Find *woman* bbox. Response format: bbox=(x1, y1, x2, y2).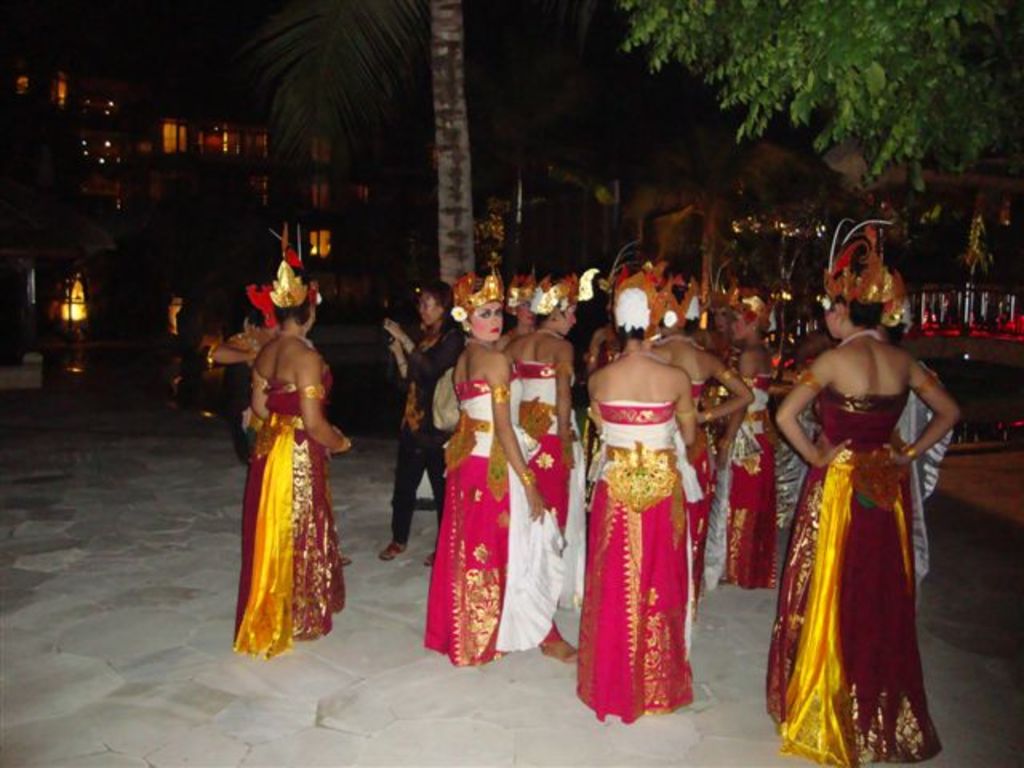
bbox=(496, 278, 544, 352).
